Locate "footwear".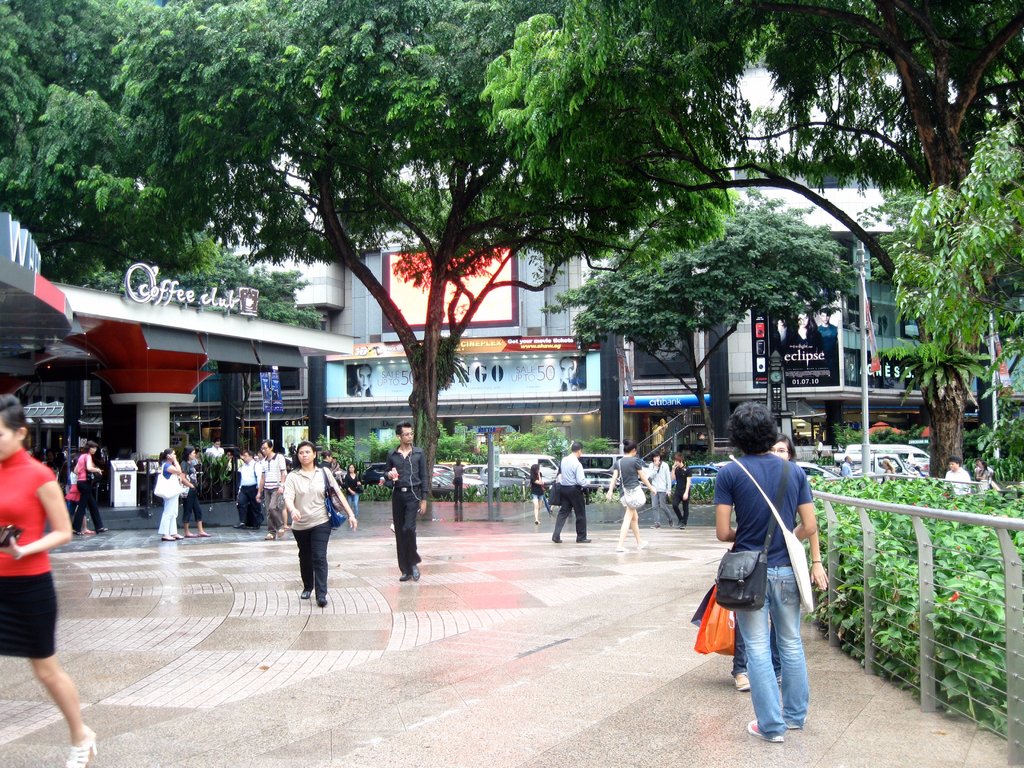
Bounding box: select_region(748, 723, 785, 745).
